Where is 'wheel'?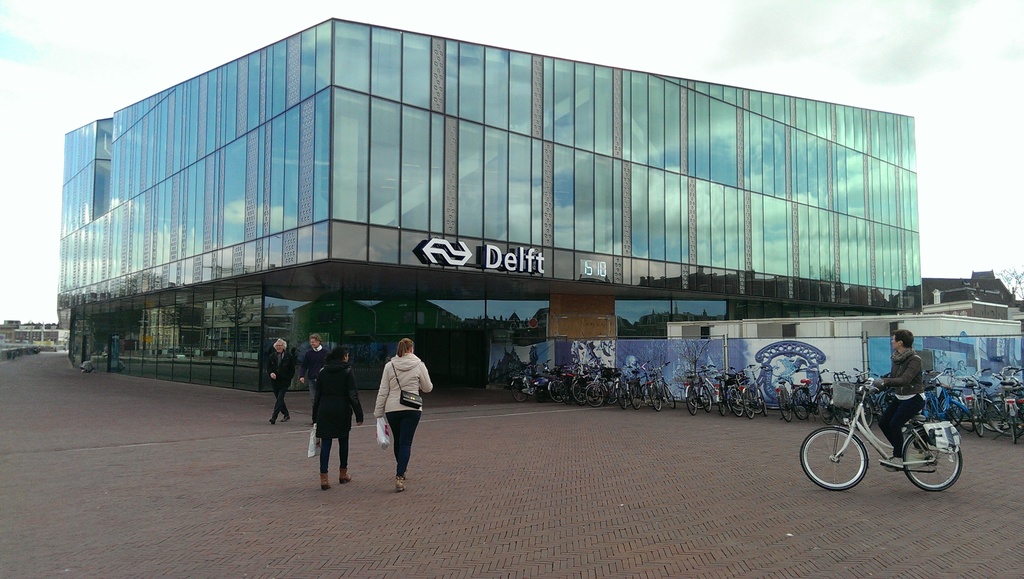
select_region(777, 387, 791, 421).
